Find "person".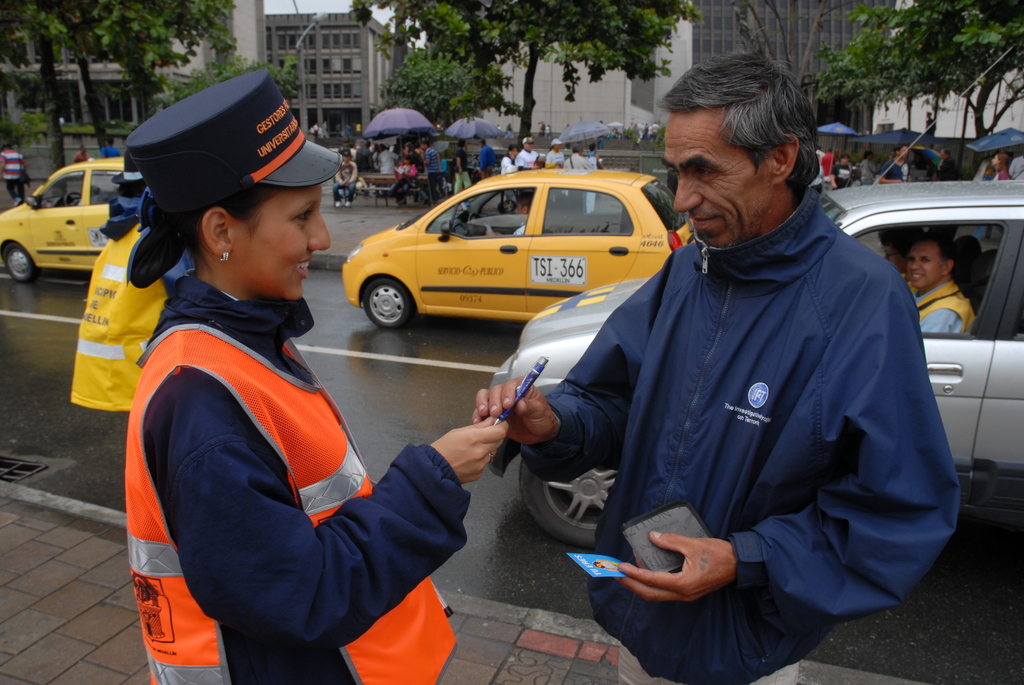
box=[420, 139, 442, 201].
